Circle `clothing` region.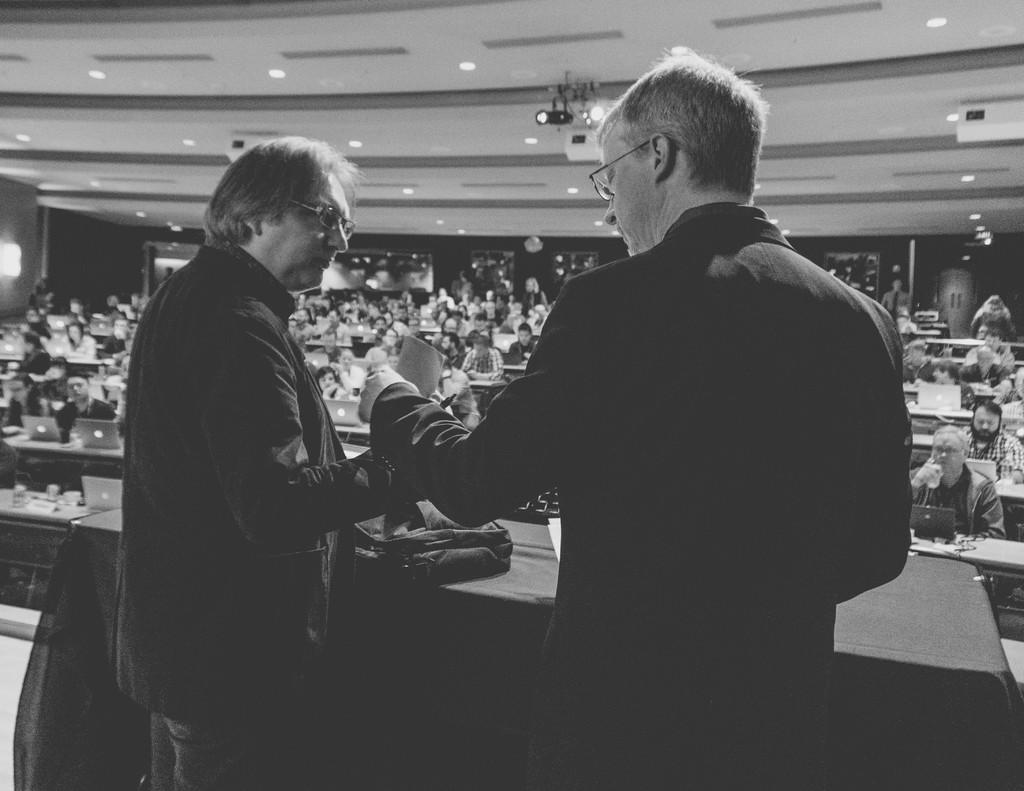
Region: crop(966, 427, 1023, 475).
